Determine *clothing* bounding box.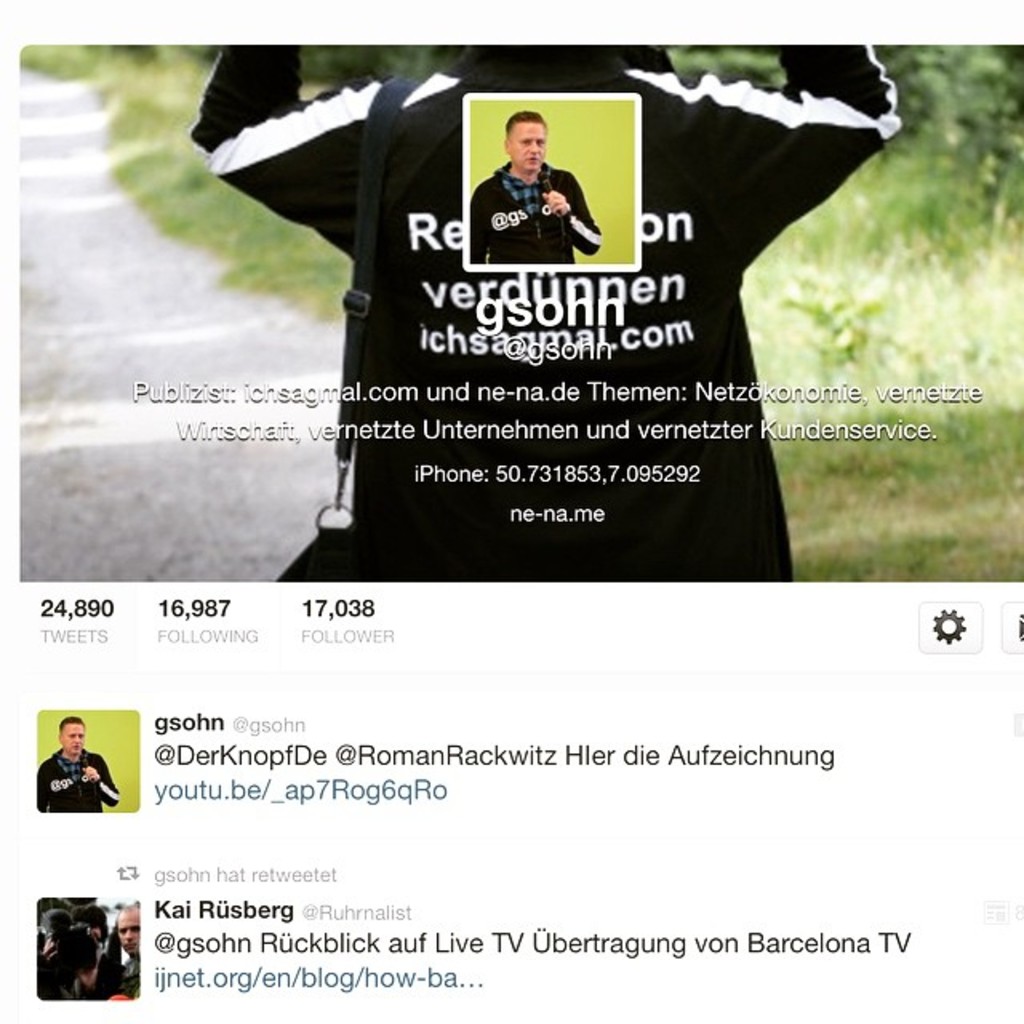
Determined: locate(32, 747, 115, 811).
